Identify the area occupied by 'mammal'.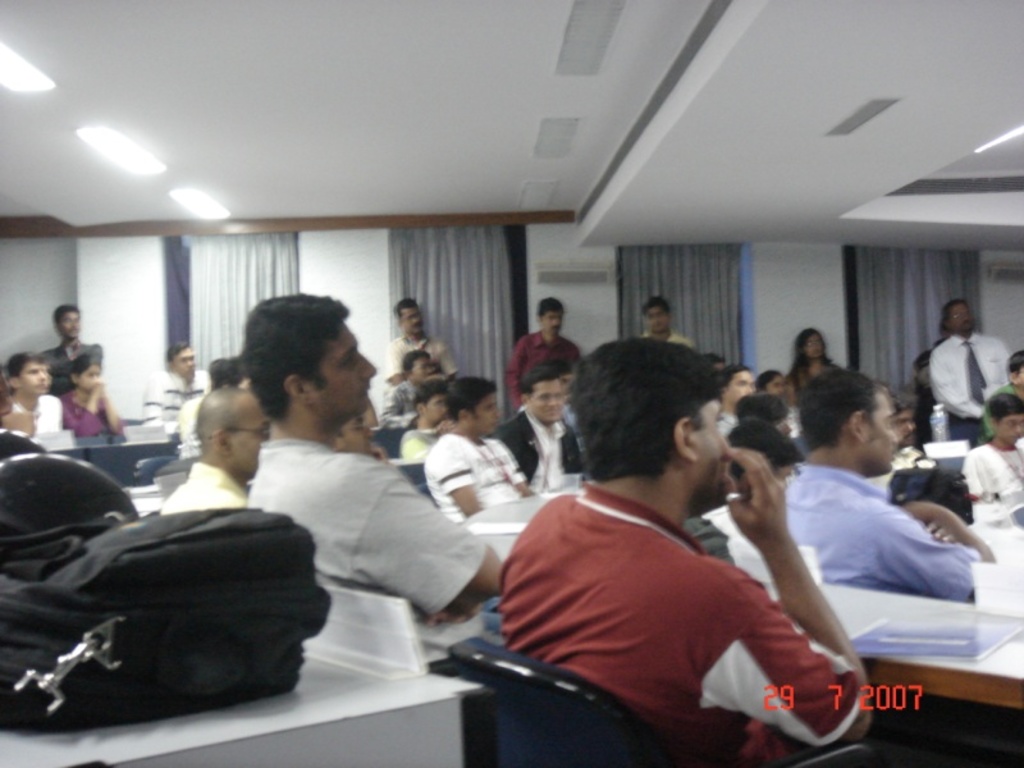
Area: bbox=(160, 389, 271, 513).
